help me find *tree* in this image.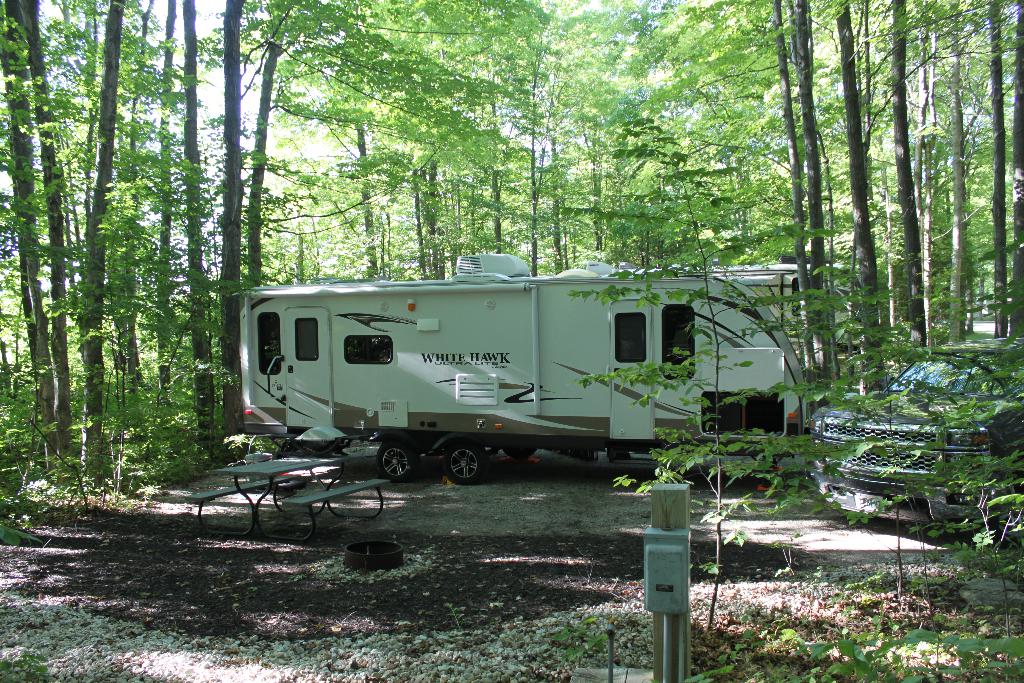
Found it: region(577, 109, 845, 638).
